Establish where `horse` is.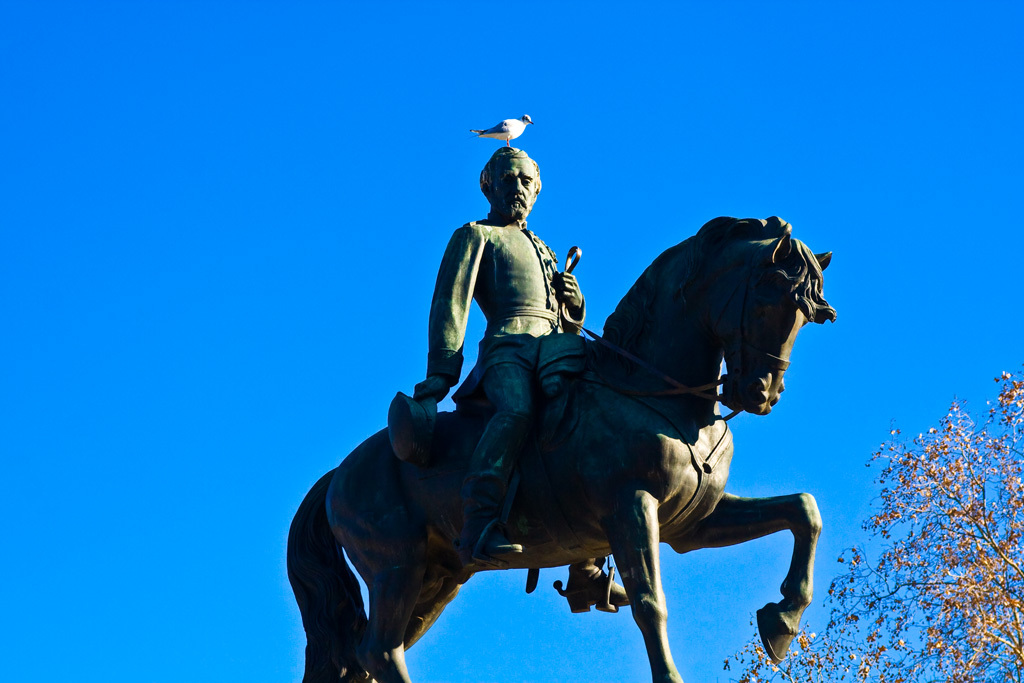
Established at <box>288,217,836,681</box>.
